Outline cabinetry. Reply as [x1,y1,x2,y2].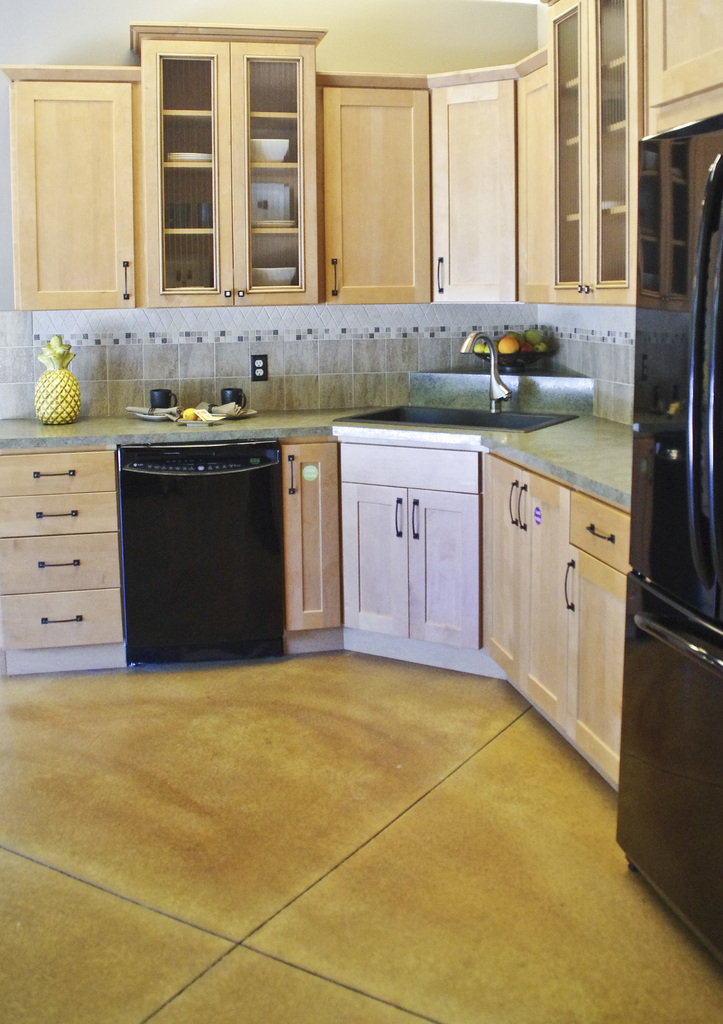
[318,68,430,300].
